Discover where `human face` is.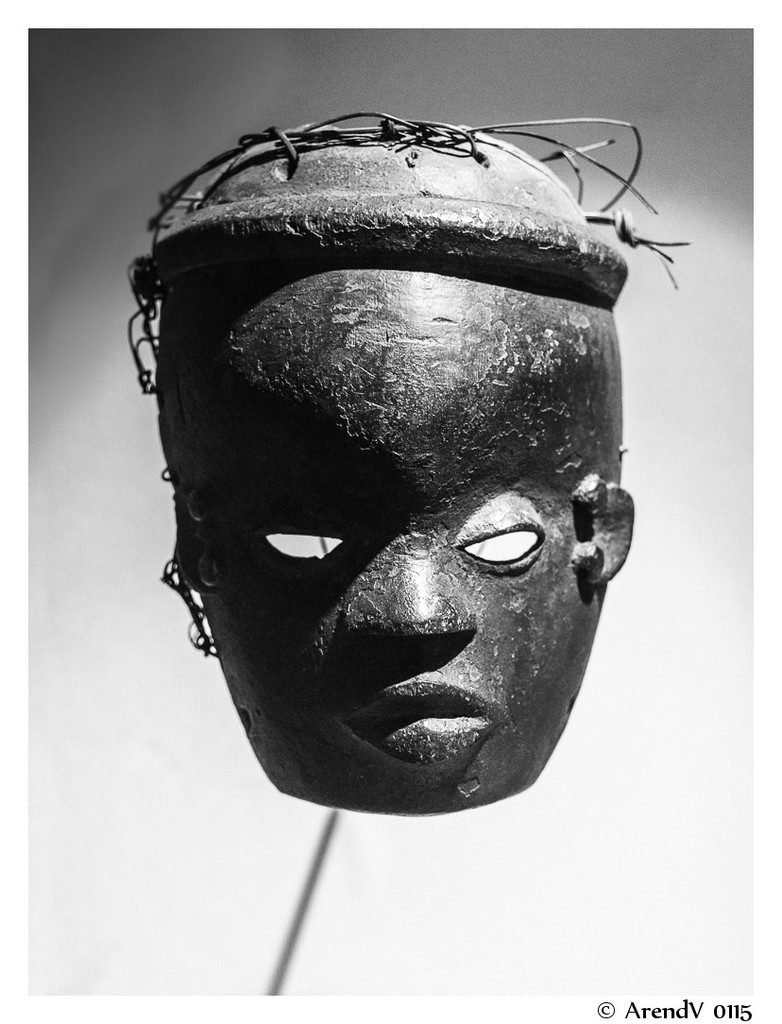
Discovered at <box>160,238,649,794</box>.
